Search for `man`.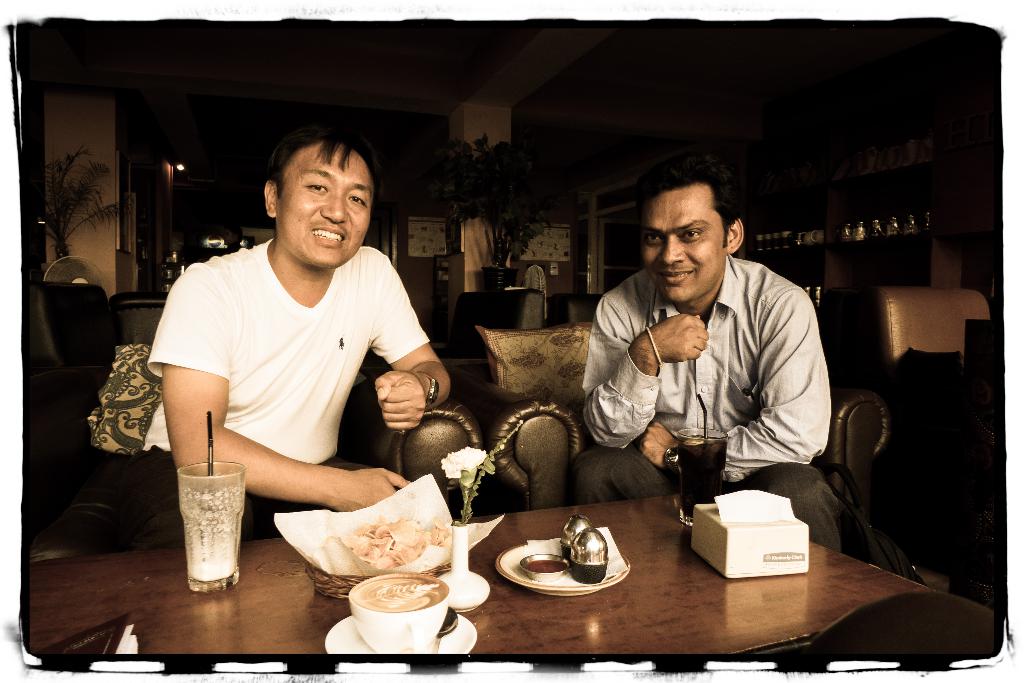
Found at (left=133, top=121, right=456, bottom=514).
